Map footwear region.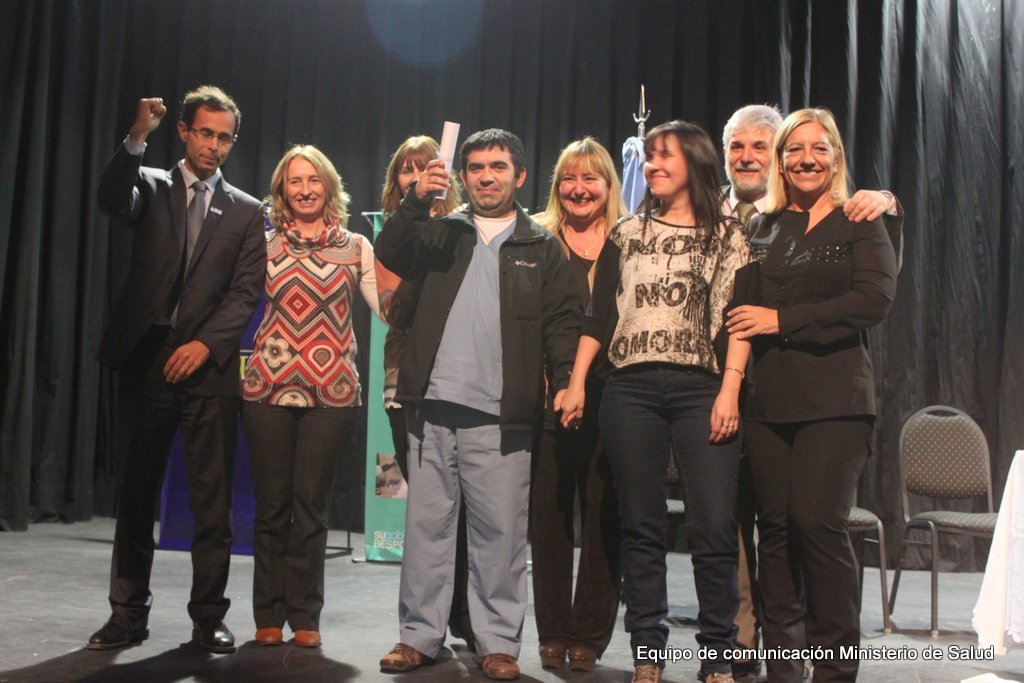
Mapped to bbox(730, 649, 769, 682).
